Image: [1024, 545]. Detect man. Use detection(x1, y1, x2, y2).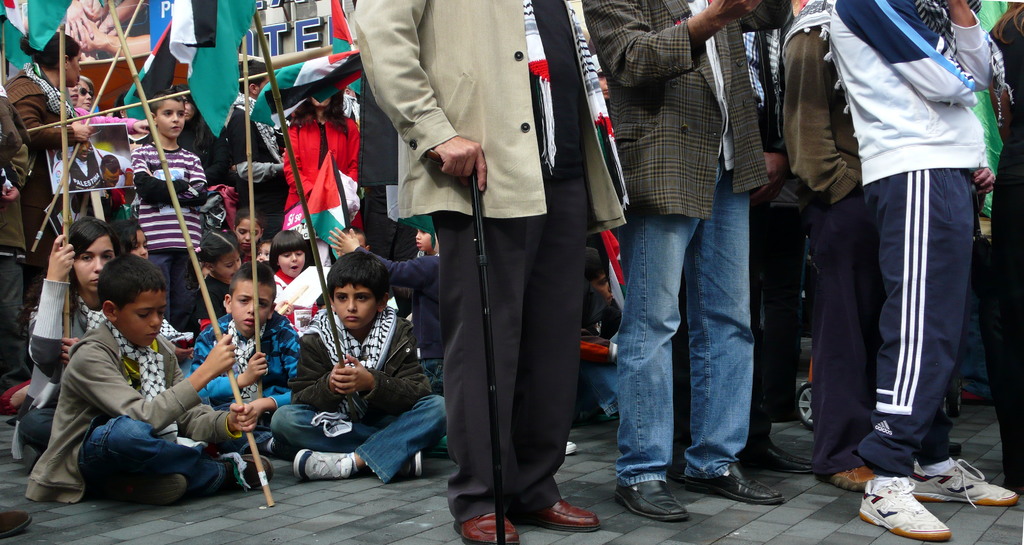
detection(987, 3, 1023, 415).
